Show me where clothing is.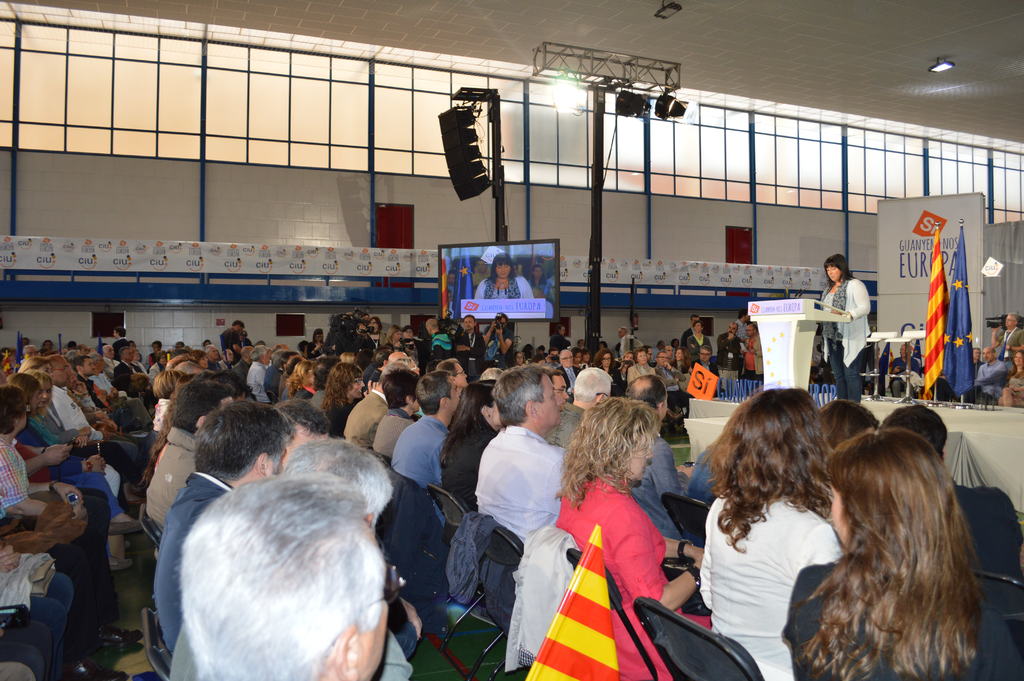
clothing is at detection(531, 275, 556, 304).
